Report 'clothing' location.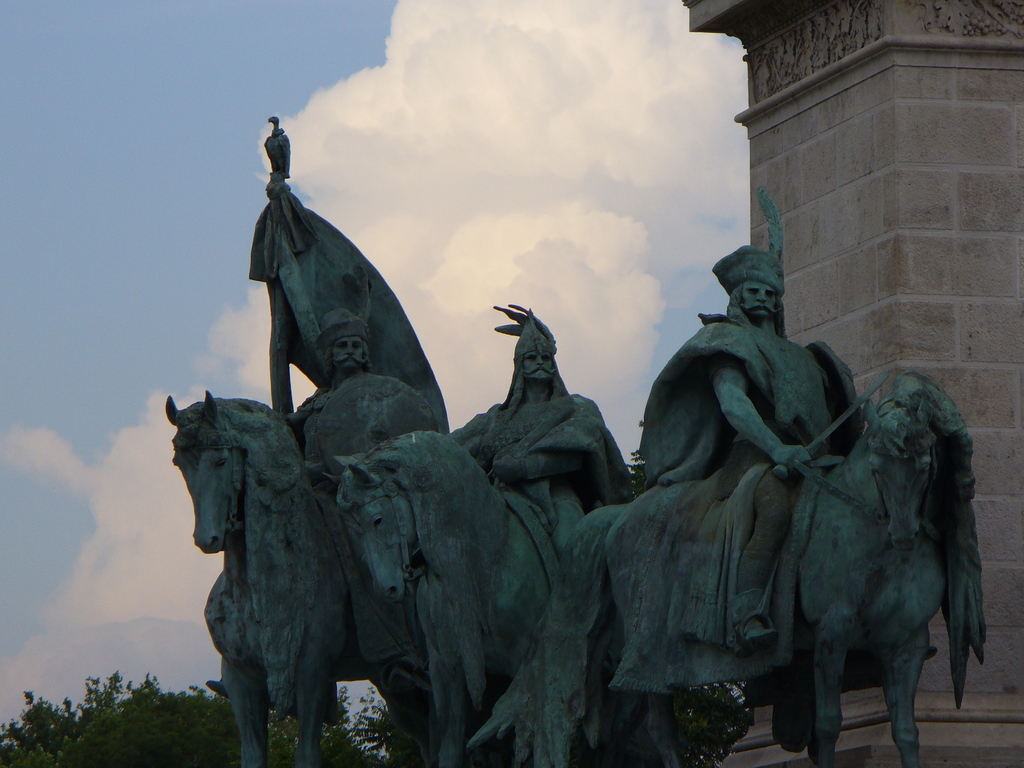
Report: rect(301, 385, 412, 660).
